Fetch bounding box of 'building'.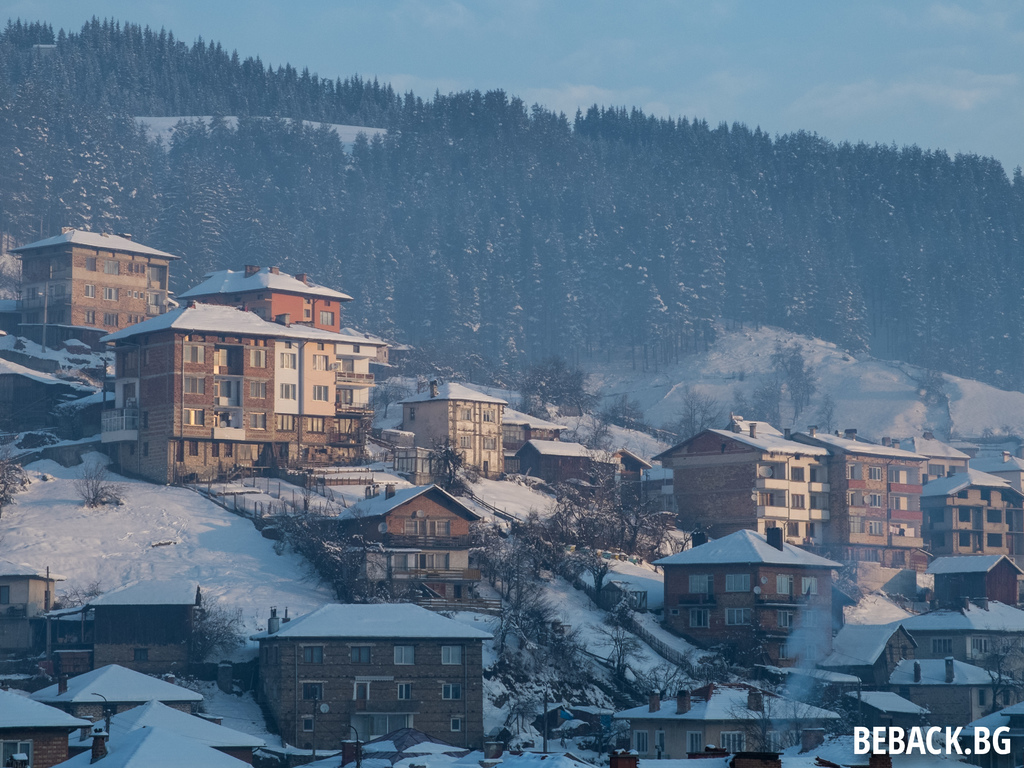
Bbox: 649, 415, 829, 550.
